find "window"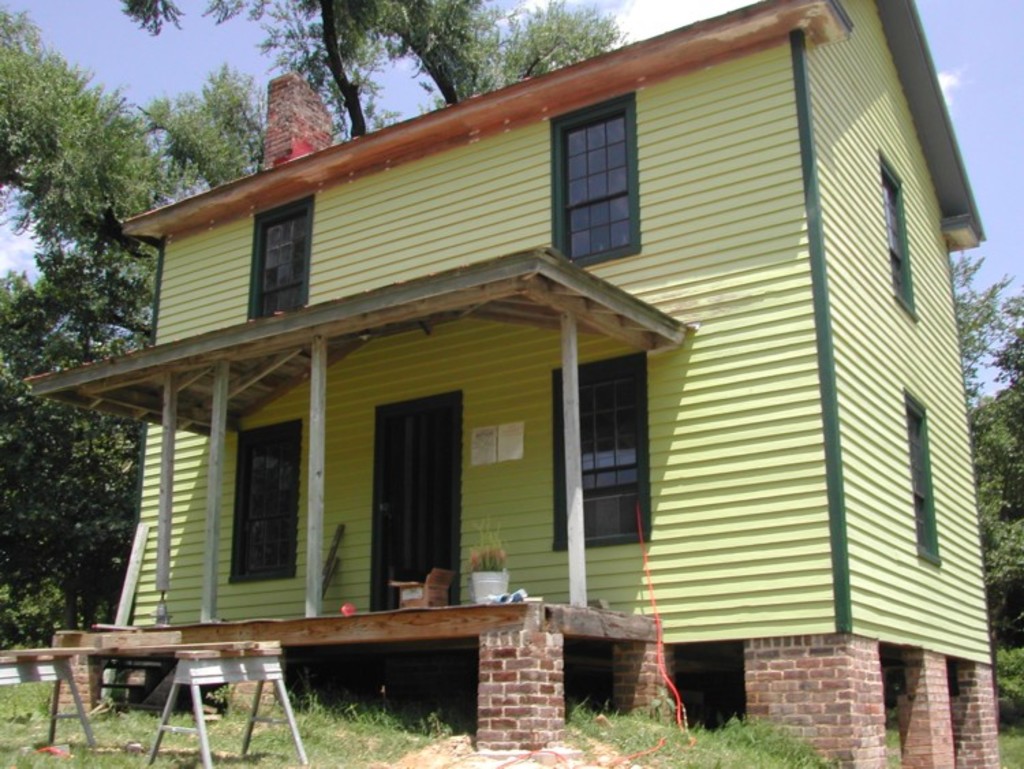
563:112:638:244
